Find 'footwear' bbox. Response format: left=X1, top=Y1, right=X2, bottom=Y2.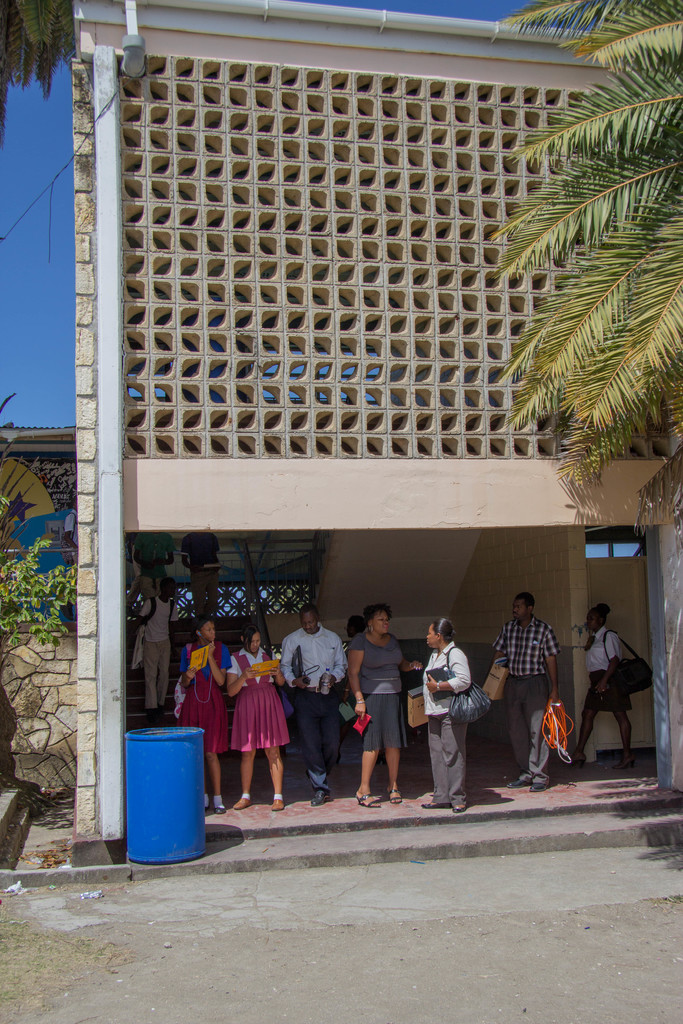
left=524, top=765, right=545, bottom=806.
